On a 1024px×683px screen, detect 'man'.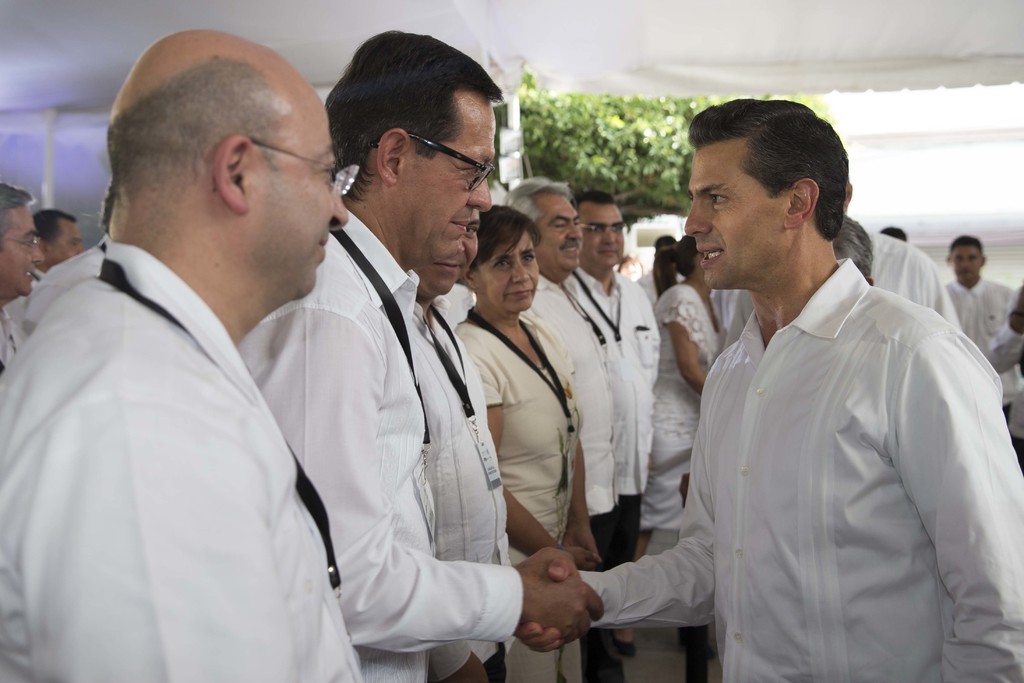
{"left": 577, "top": 193, "right": 665, "bottom": 682}.
